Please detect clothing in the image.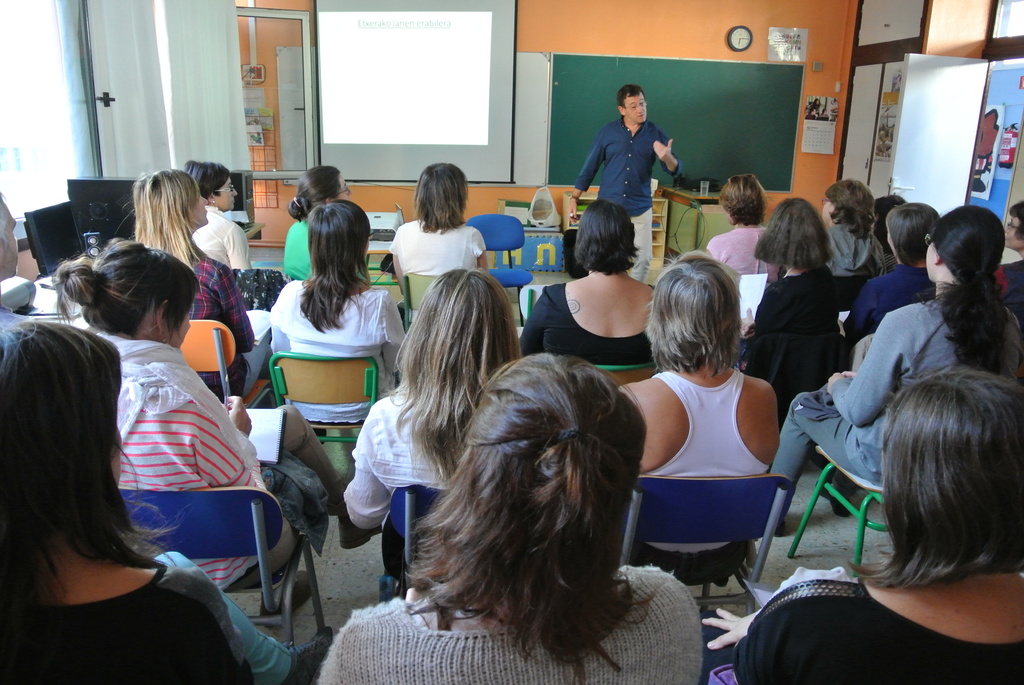
317:563:708:684.
